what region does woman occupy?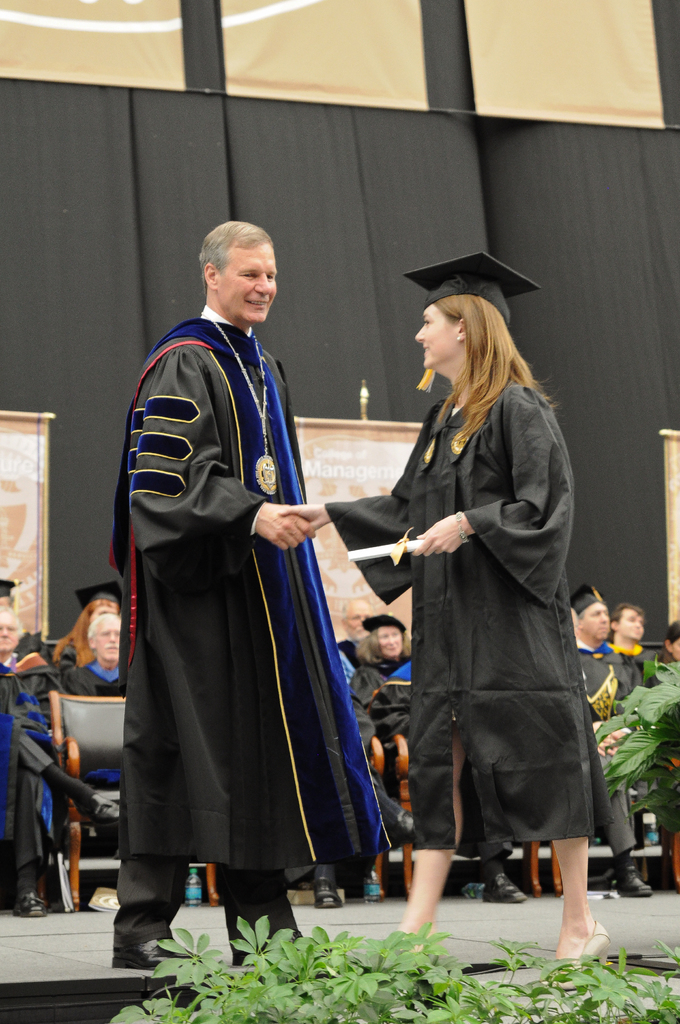
region(49, 580, 125, 672).
